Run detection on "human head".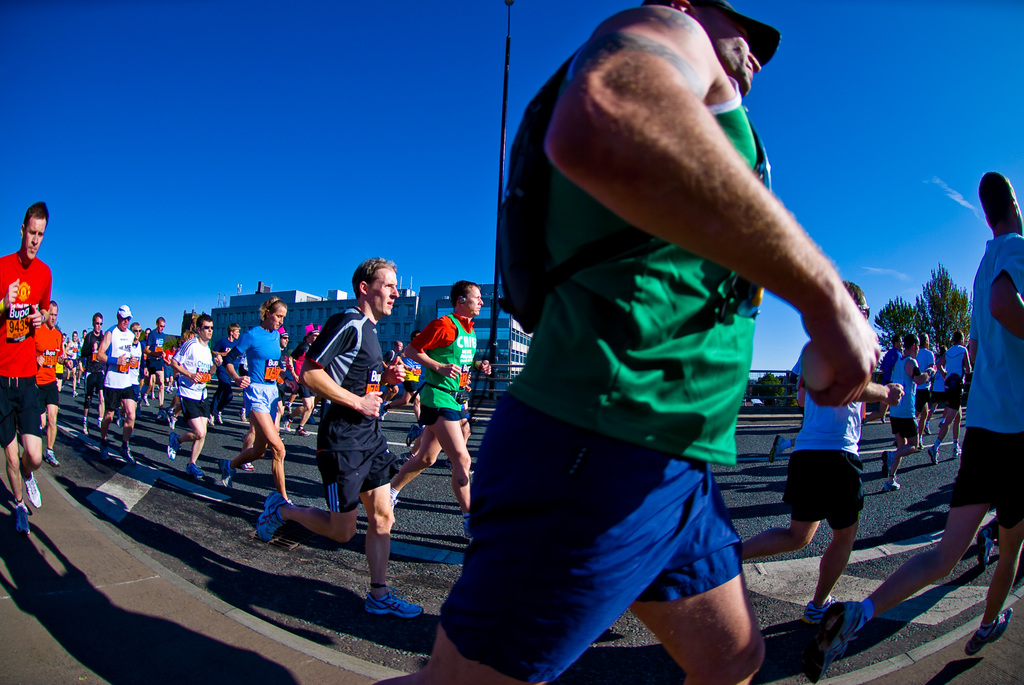
Result: pyautogui.locateOnScreen(952, 329, 963, 344).
